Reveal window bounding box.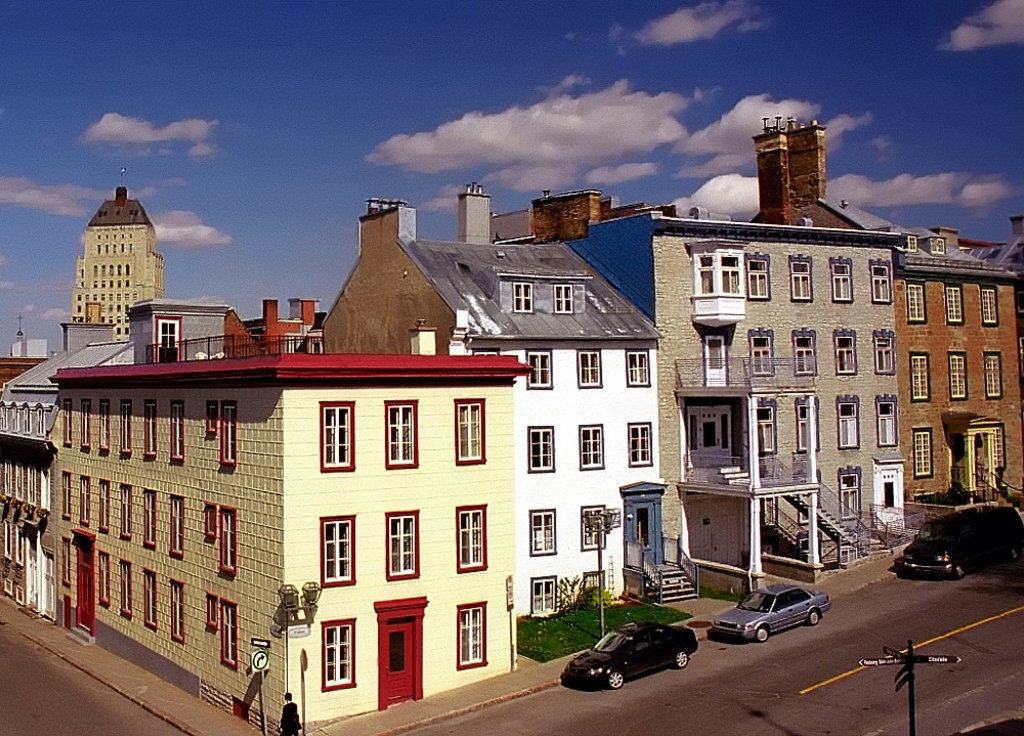
Revealed: bbox=[874, 264, 891, 298].
